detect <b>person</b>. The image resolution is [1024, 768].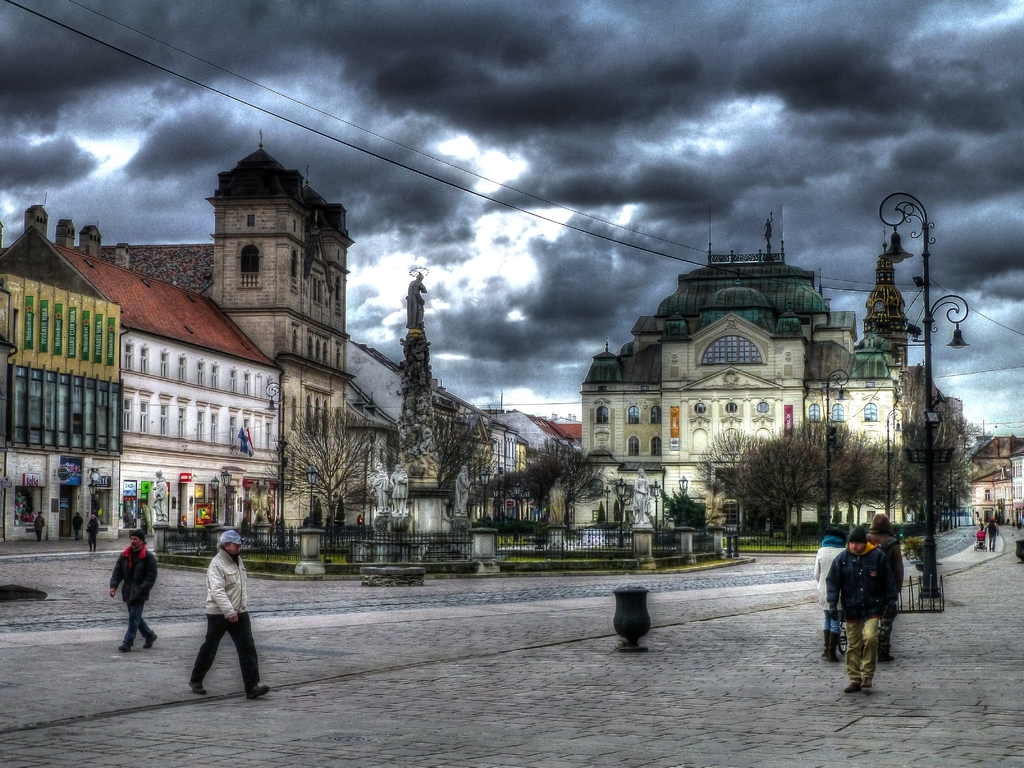
Rect(108, 528, 157, 651).
